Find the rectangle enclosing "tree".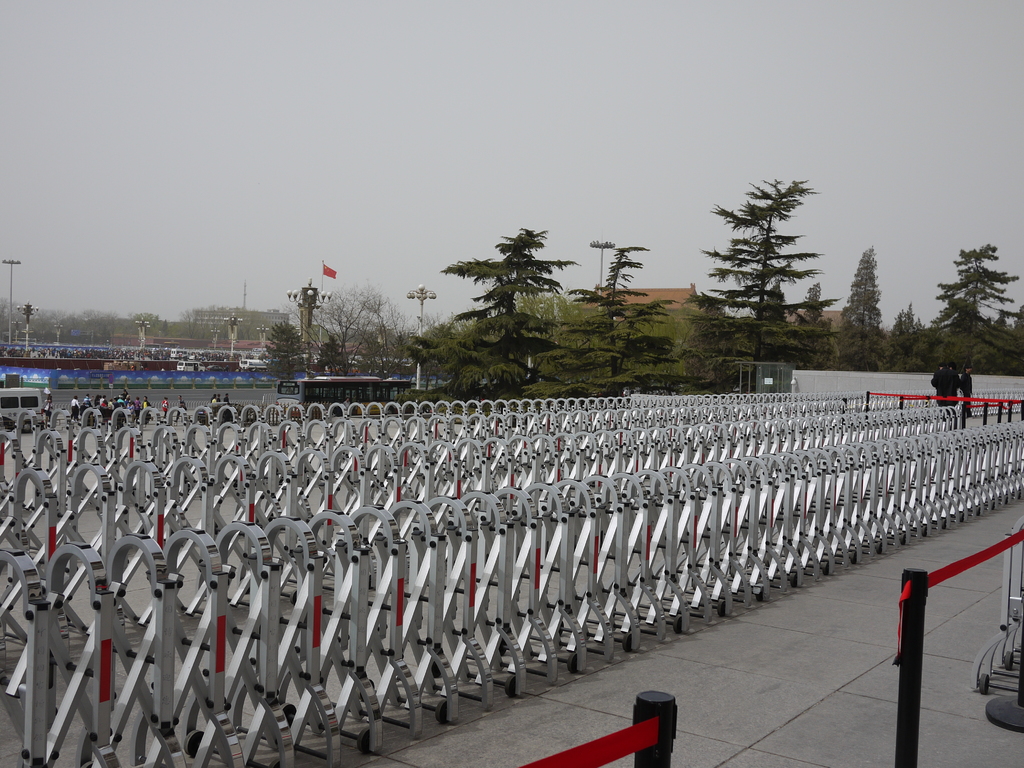
[x1=287, y1=278, x2=390, y2=378].
